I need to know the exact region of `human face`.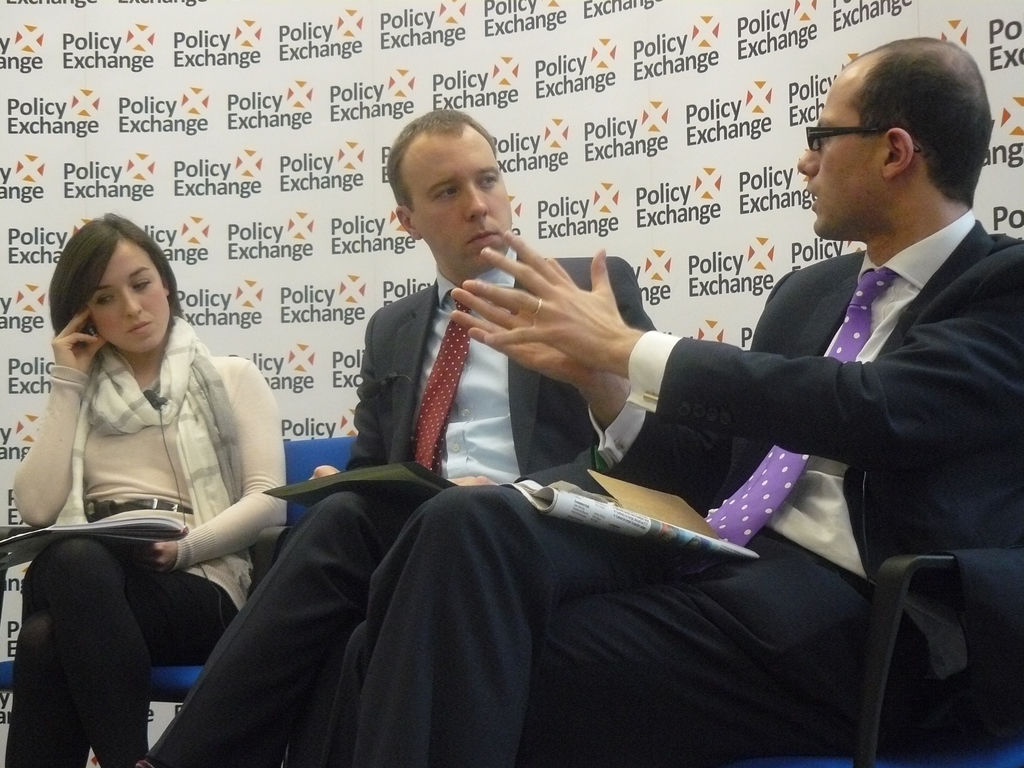
Region: pyautogui.locateOnScreen(800, 64, 886, 234).
